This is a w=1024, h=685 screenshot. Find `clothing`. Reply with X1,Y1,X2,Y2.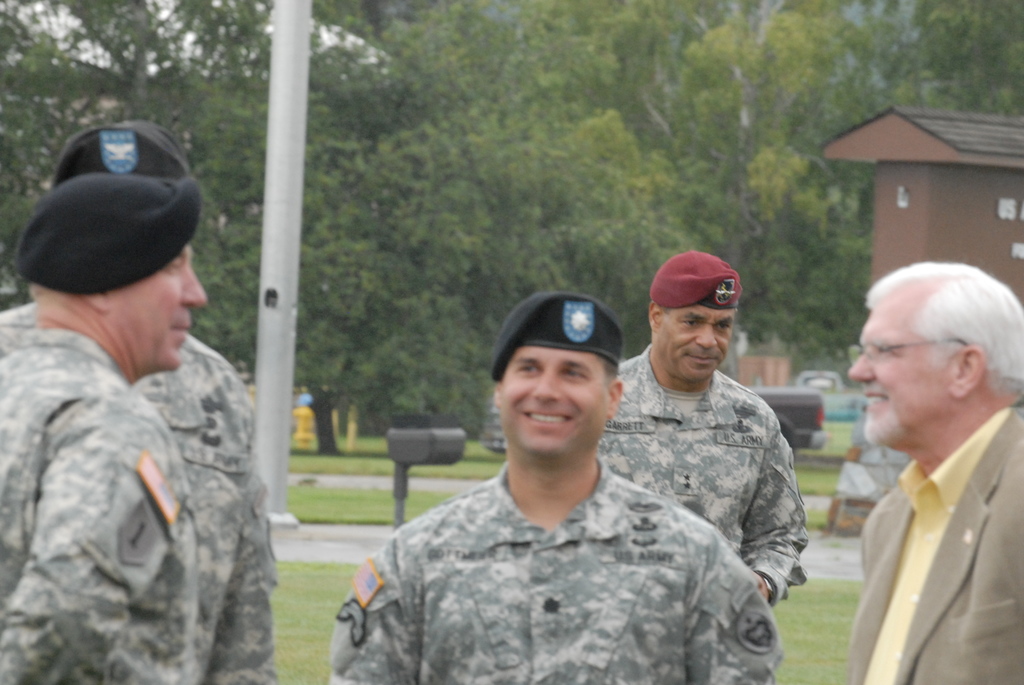
0,320,285,684.
